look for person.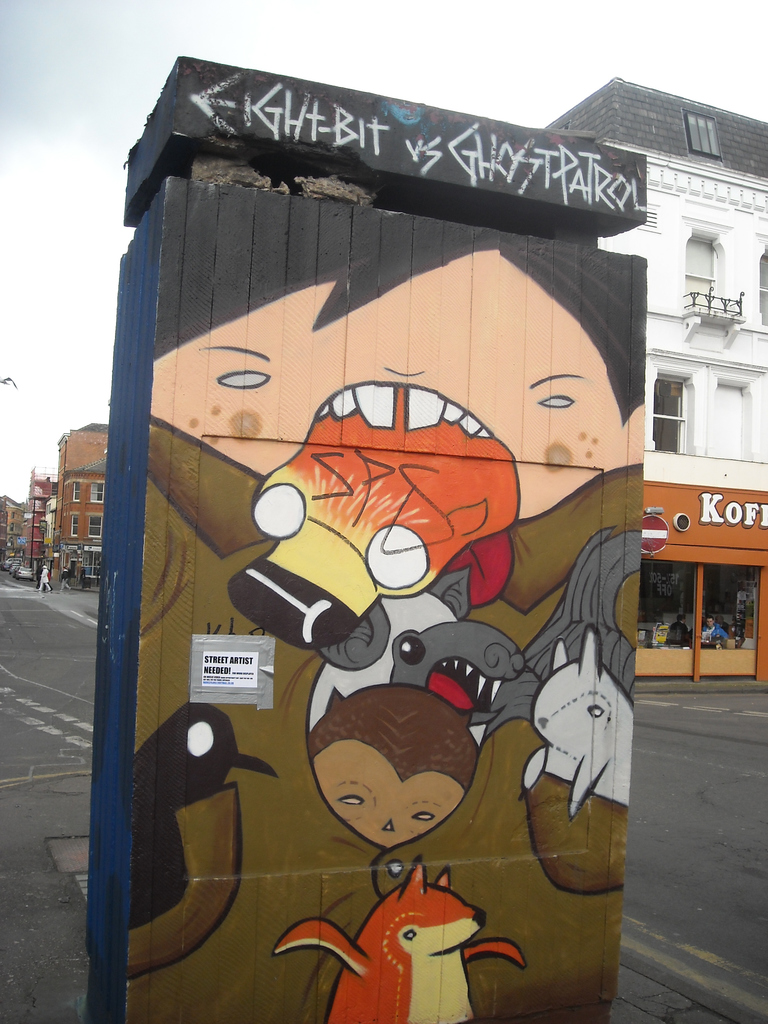
Found: bbox(156, 215, 648, 516).
